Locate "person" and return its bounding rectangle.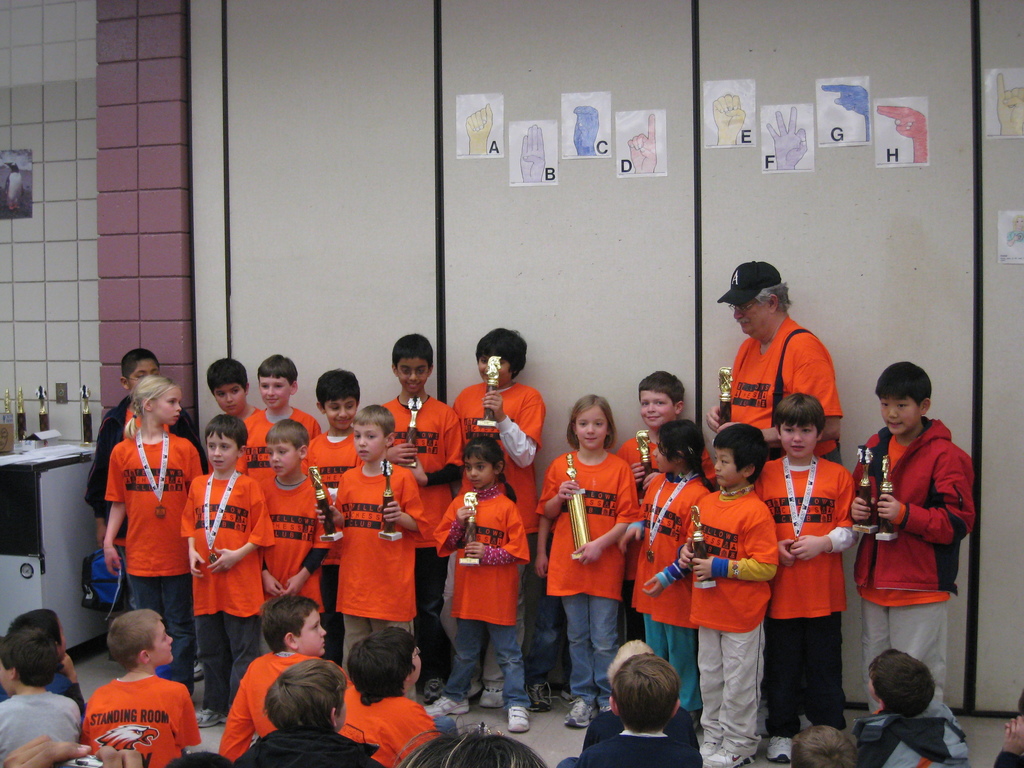
<bbox>387, 331, 468, 487</bbox>.
